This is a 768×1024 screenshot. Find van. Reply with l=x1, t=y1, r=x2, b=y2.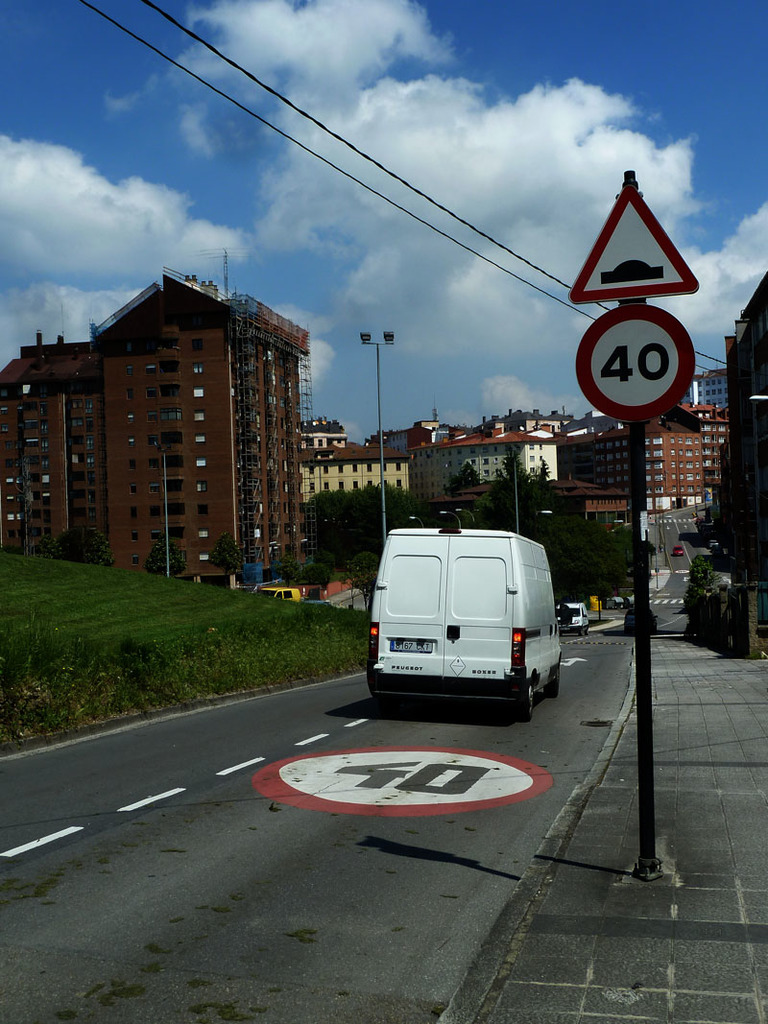
l=364, t=526, r=573, b=724.
